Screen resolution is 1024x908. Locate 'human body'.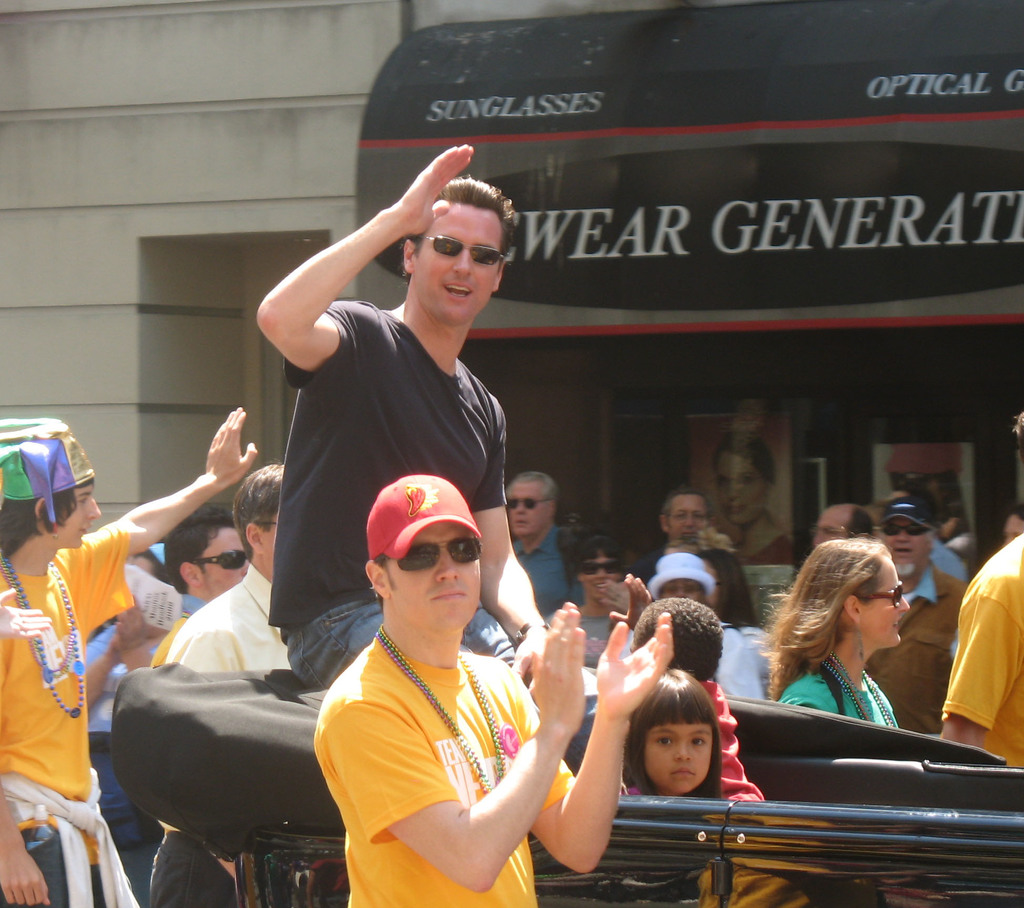
<box>497,469,583,618</box>.
